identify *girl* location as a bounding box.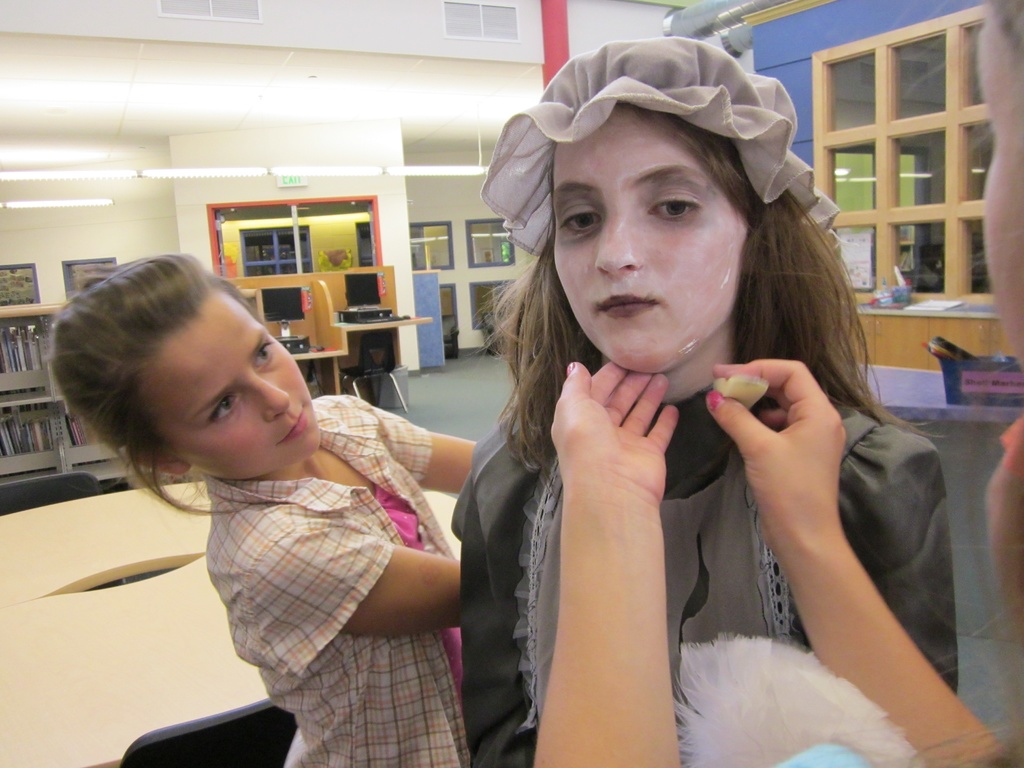
locate(51, 253, 488, 767).
